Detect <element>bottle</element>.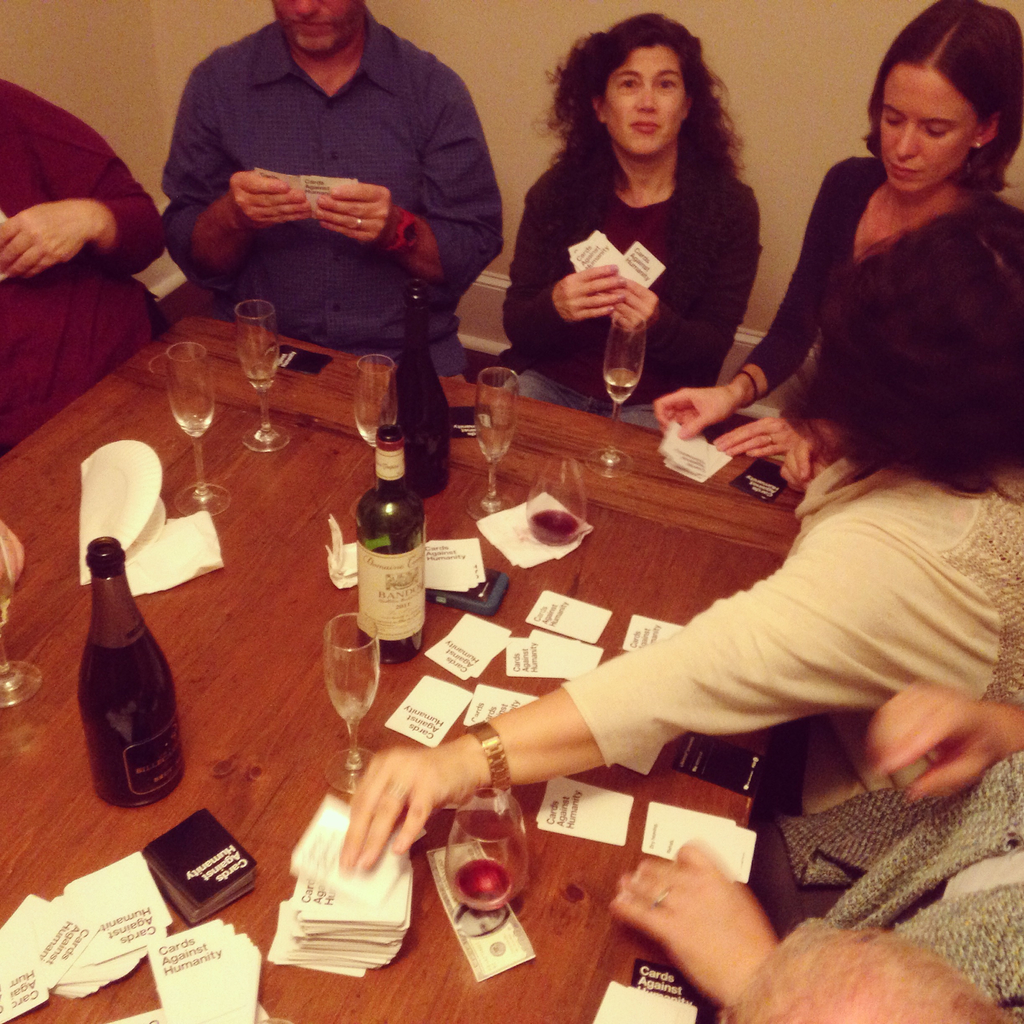
Detected at crop(391, 285, 456, 489).
